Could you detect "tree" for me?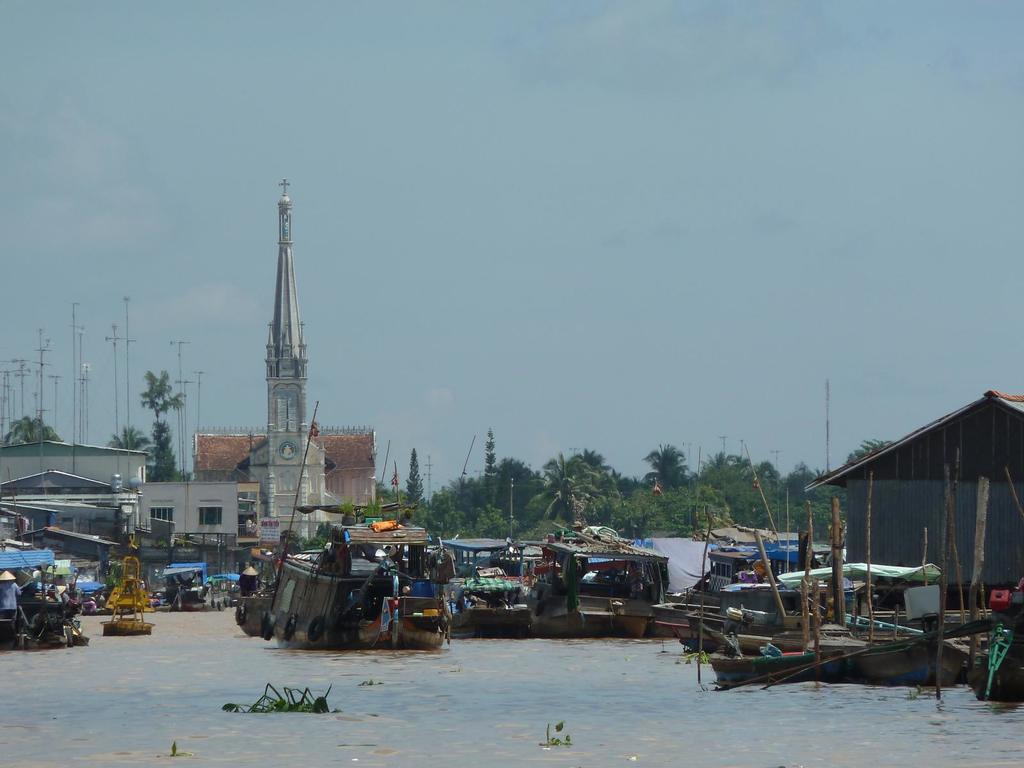
Detection result: [340,501,360,531].
